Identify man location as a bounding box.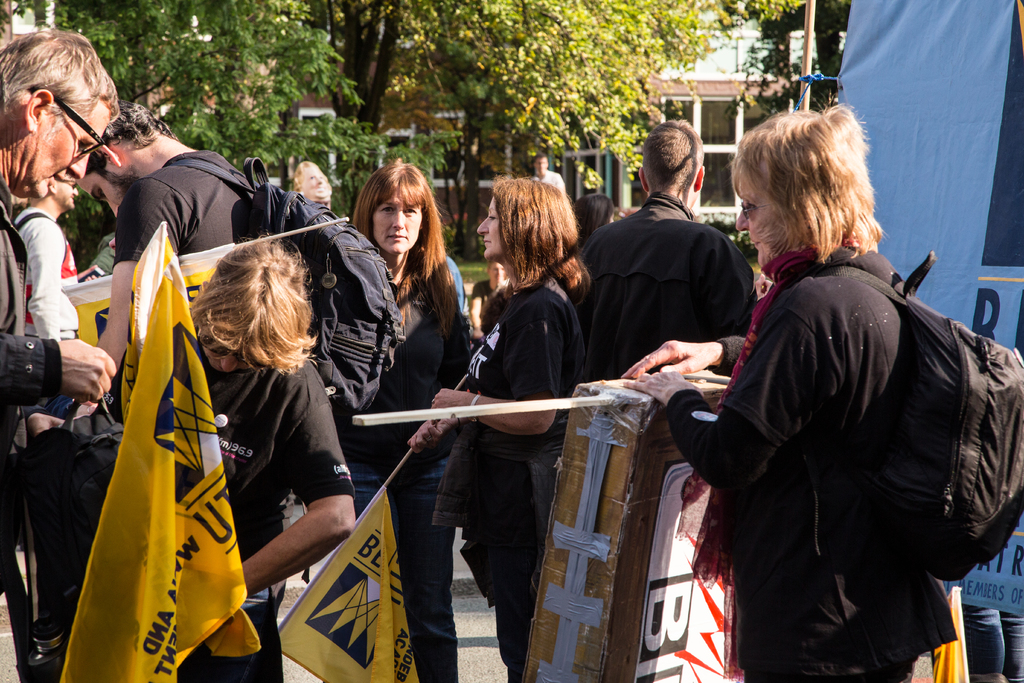
{"left": 530, "top": 152, "right": 563, "bottom": 214}.
